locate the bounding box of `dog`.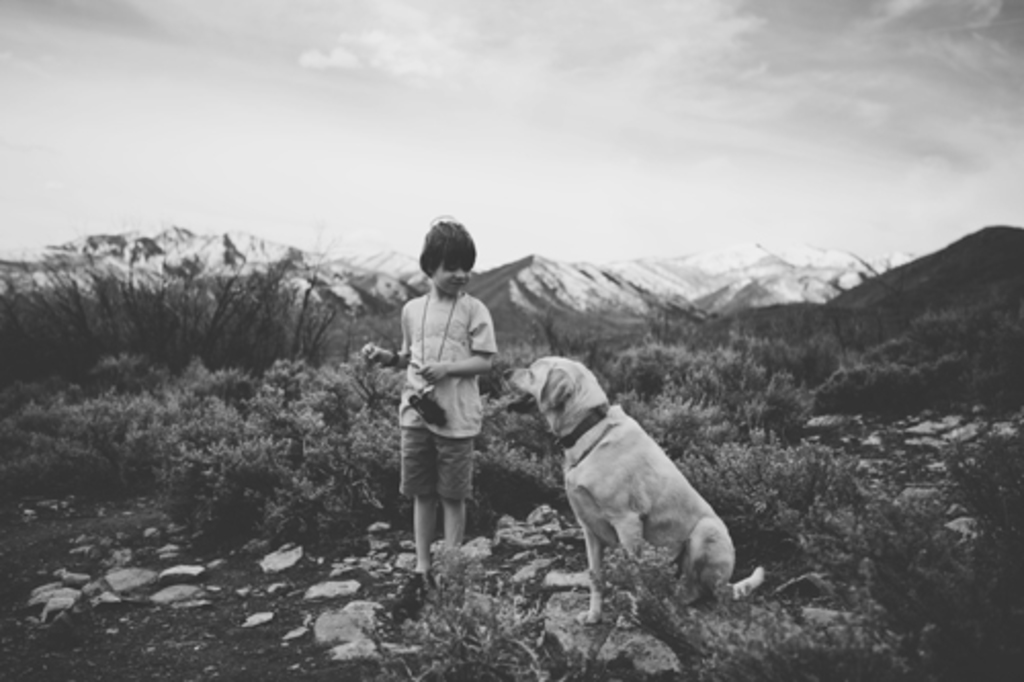
Bounding box: x1=500, y1=354, x2=766, y2=629.
